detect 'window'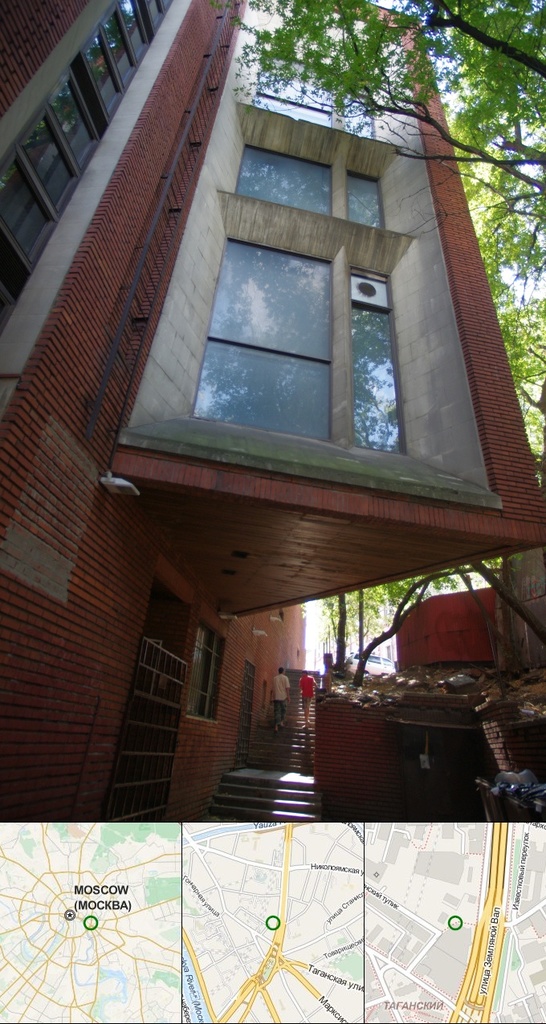
[x1=191, y1=631, x2=226, y2=721]
